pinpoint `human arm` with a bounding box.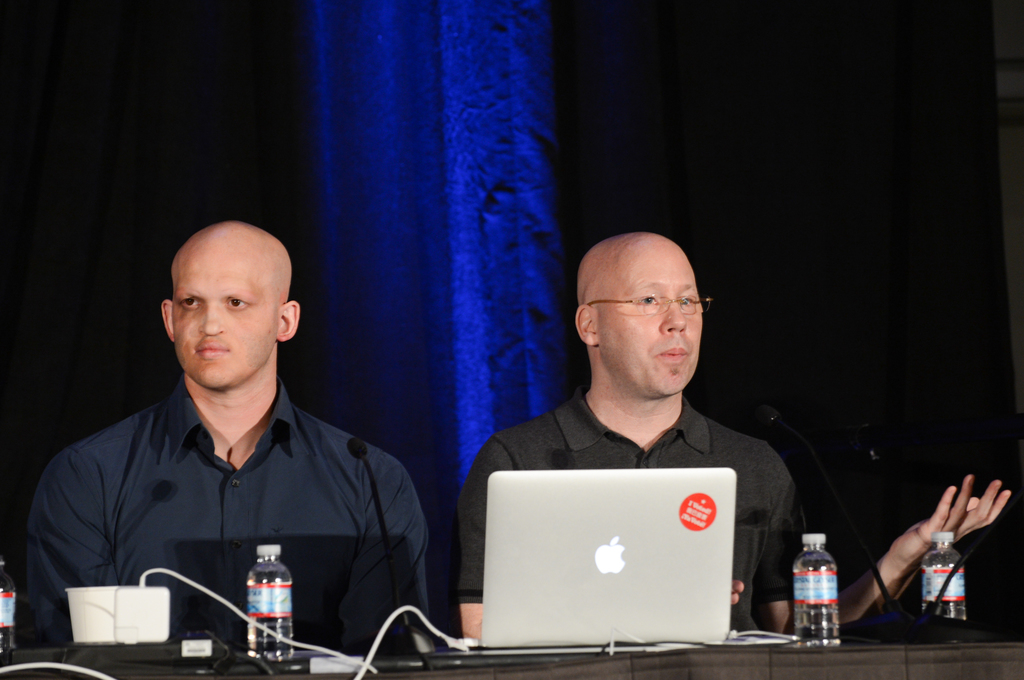
detection(17, 450, 118, 644).
